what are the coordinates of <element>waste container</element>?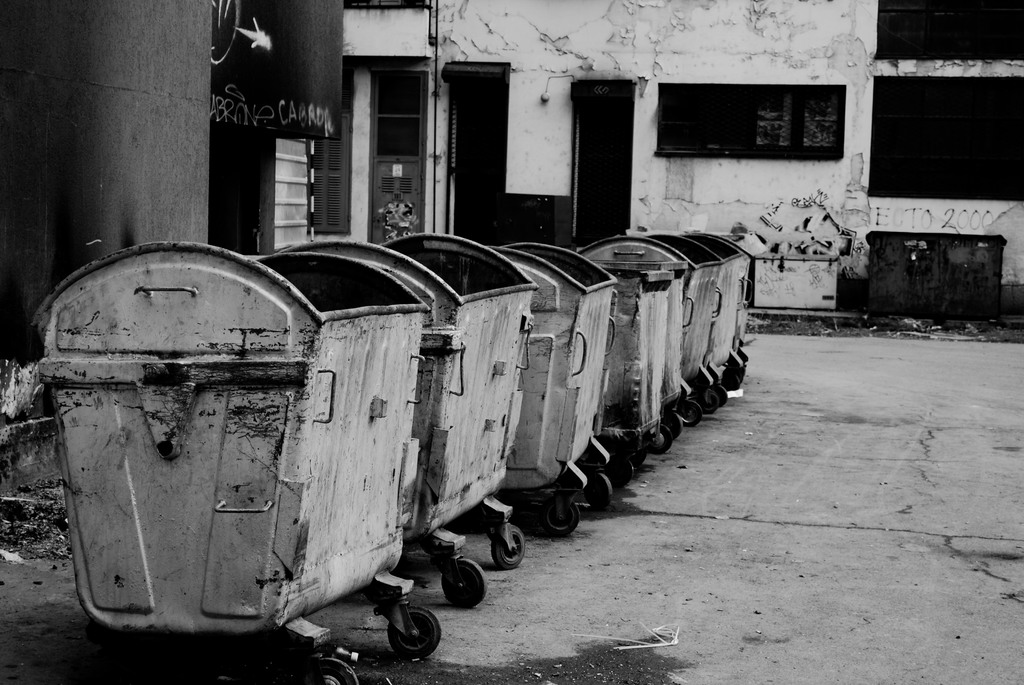
locate(486, 240, 622, 542).
